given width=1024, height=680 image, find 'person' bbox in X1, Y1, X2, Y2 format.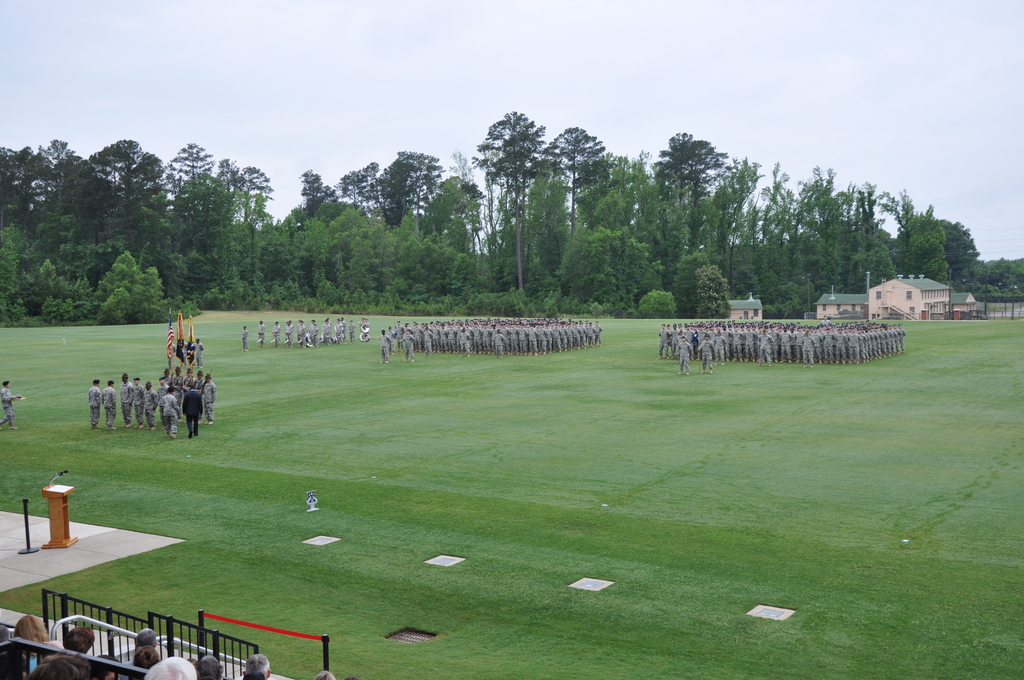
180, 385, 204, 438.
